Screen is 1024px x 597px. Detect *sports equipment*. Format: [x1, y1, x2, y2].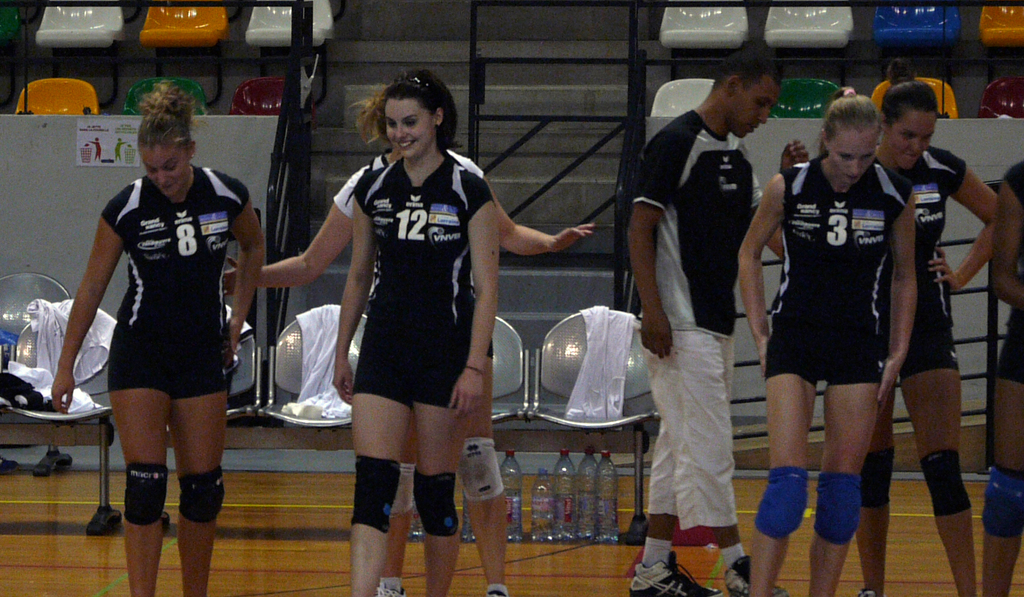
[459, 437, 502, 504].
